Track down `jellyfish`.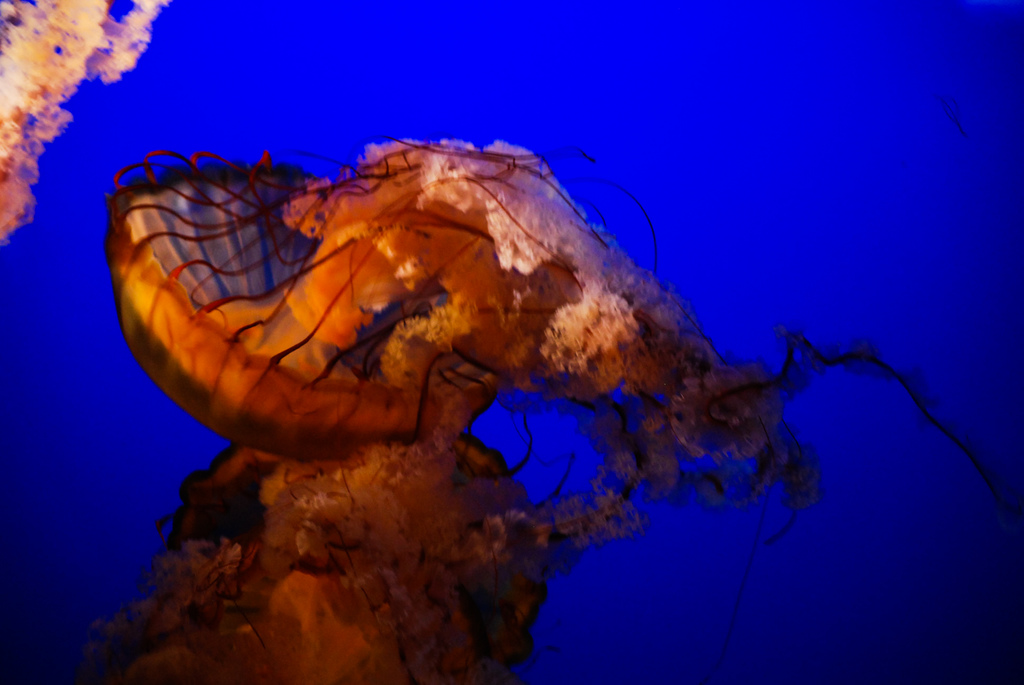
Tracked to 104 132 1020 506.
